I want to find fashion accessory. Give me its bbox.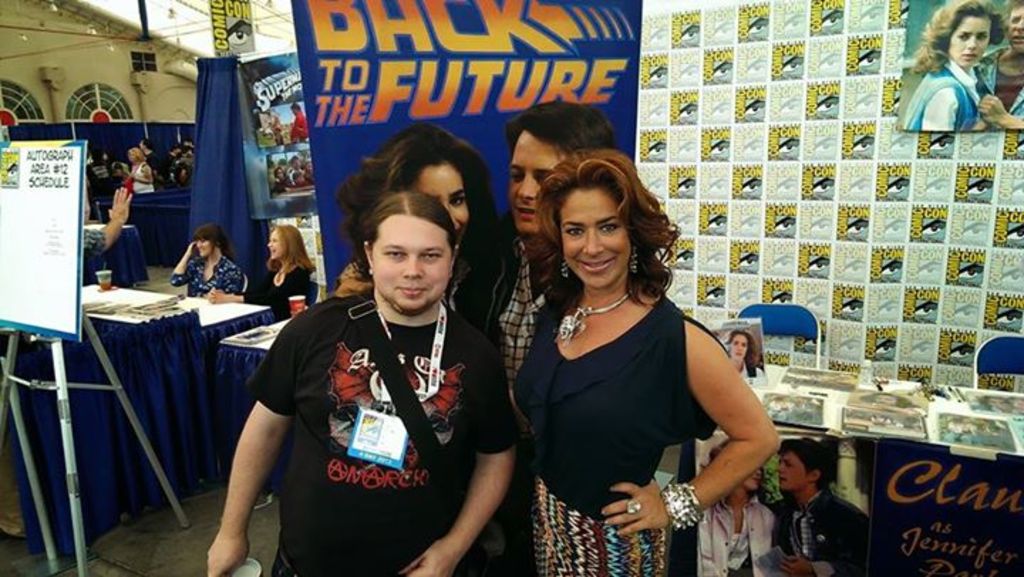
346/296/447/486.
